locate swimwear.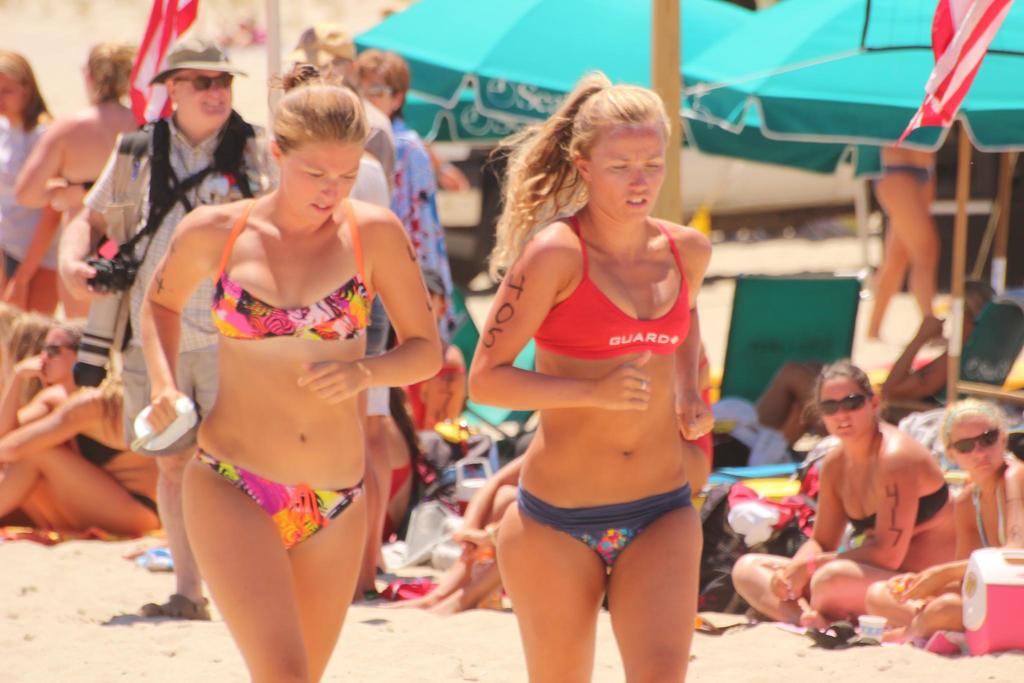
Bounding box: bbox(845, 488, 950, 543).
